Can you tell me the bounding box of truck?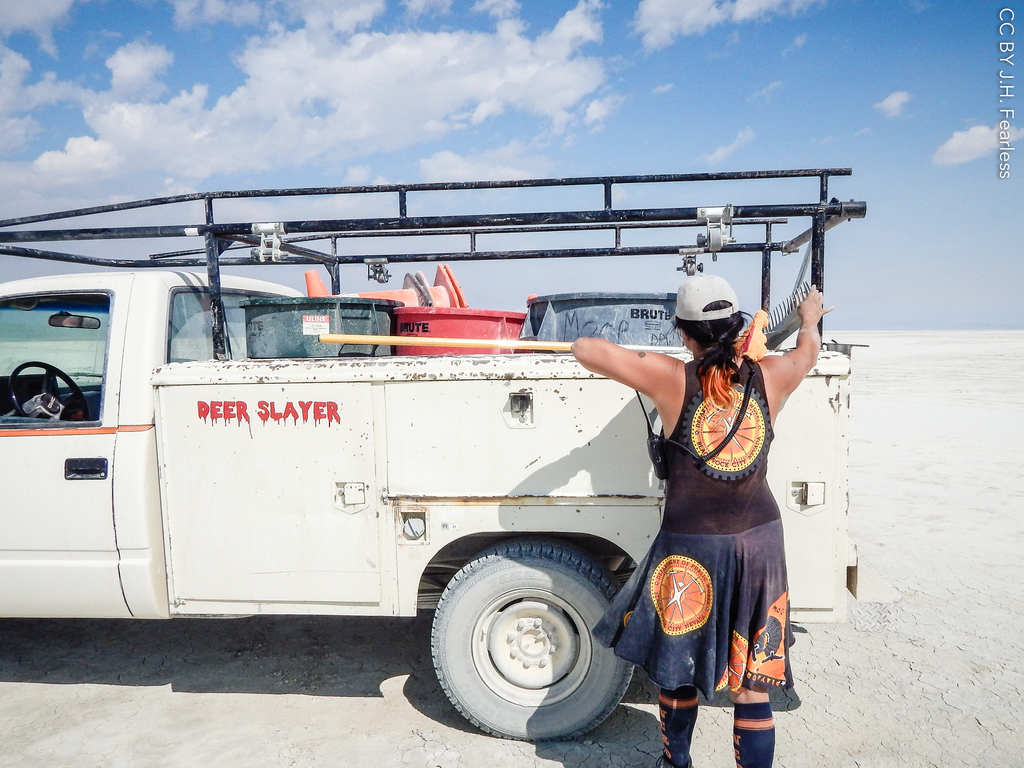
{"x1": 0, "y1": 167, "x2": 911, "y2": 744}.
